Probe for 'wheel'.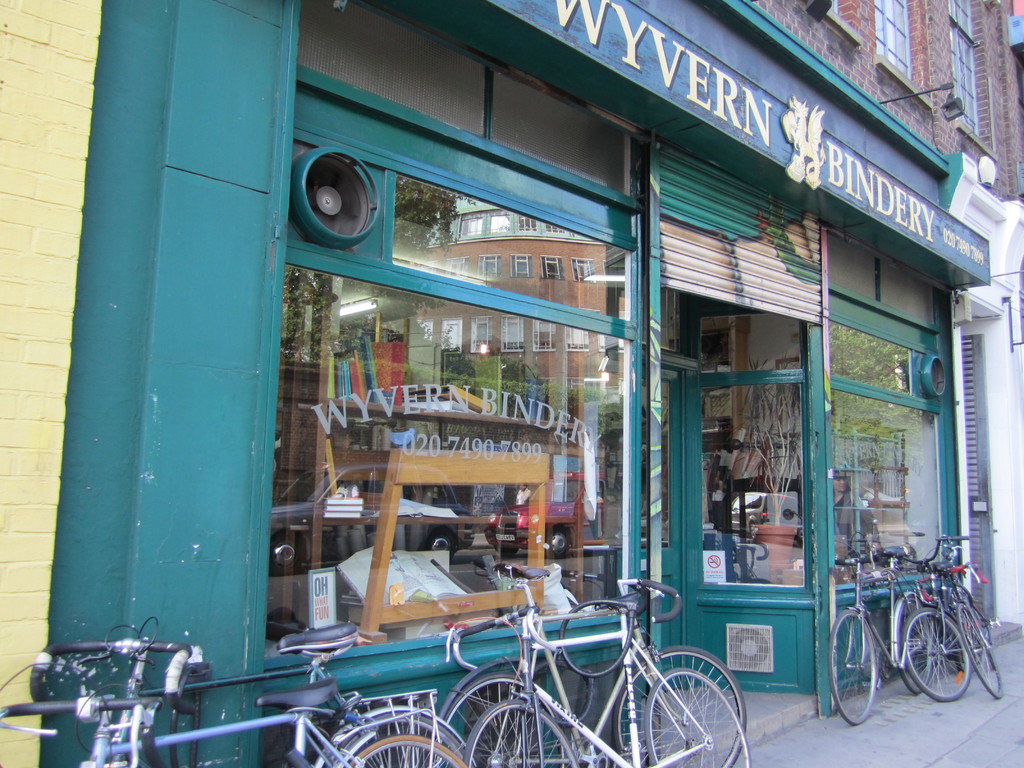
Probe result: select_region(469, 703, 584, 767).
